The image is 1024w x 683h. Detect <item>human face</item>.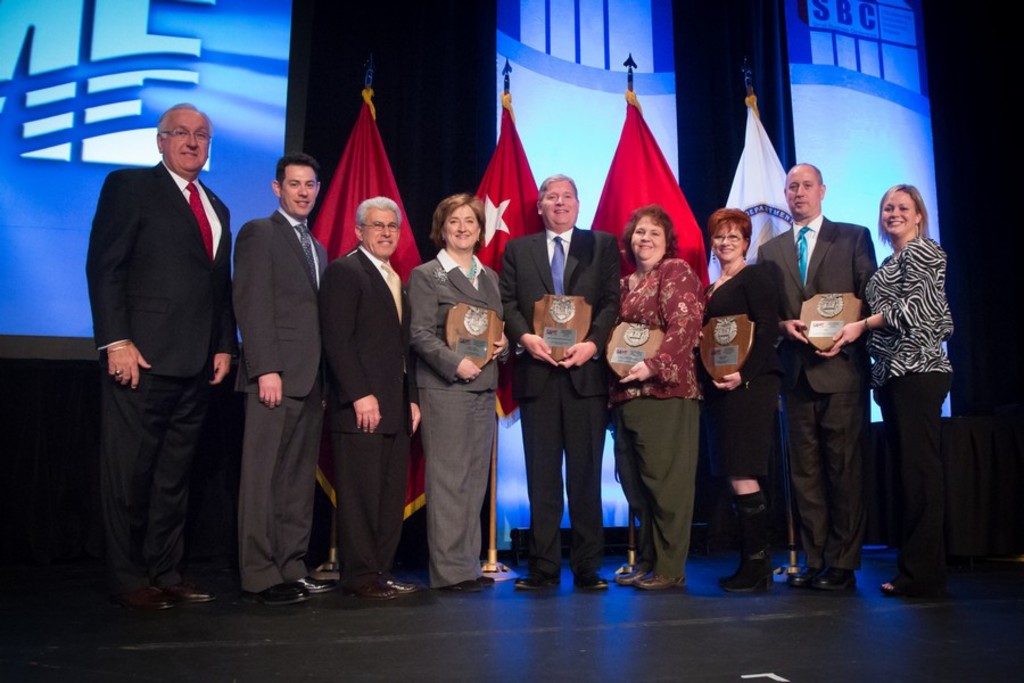
Detection: (left=882, top=189, right=927, bottom=239).
